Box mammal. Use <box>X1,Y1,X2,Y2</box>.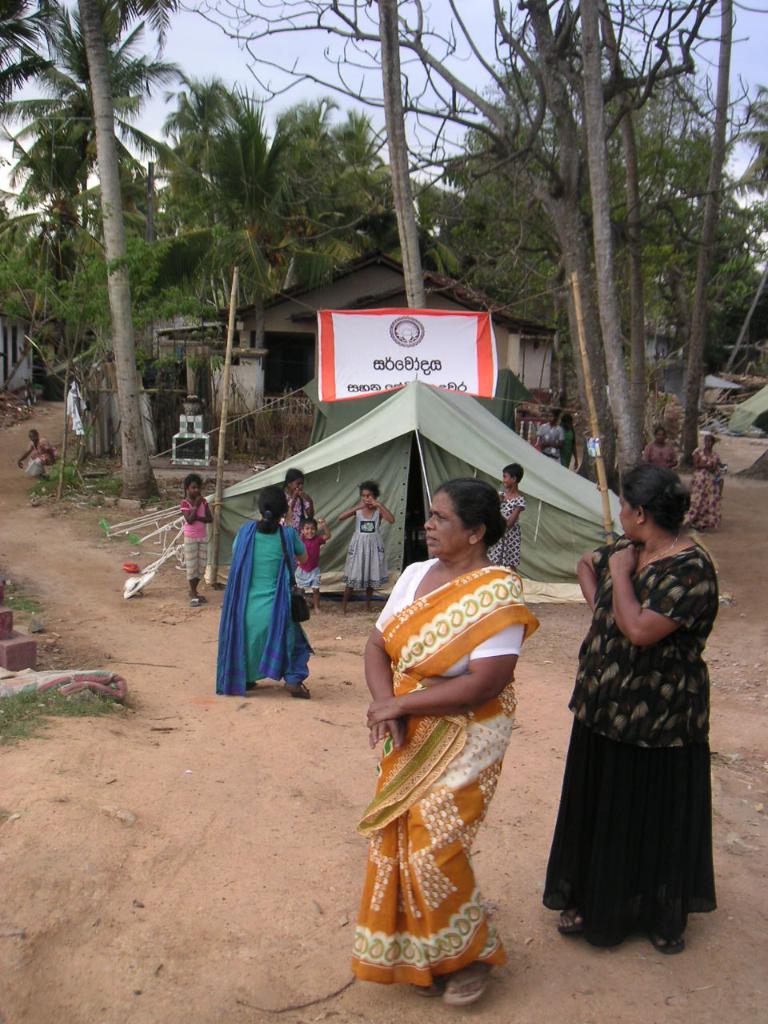
<box>276,465,317,530</box>.
